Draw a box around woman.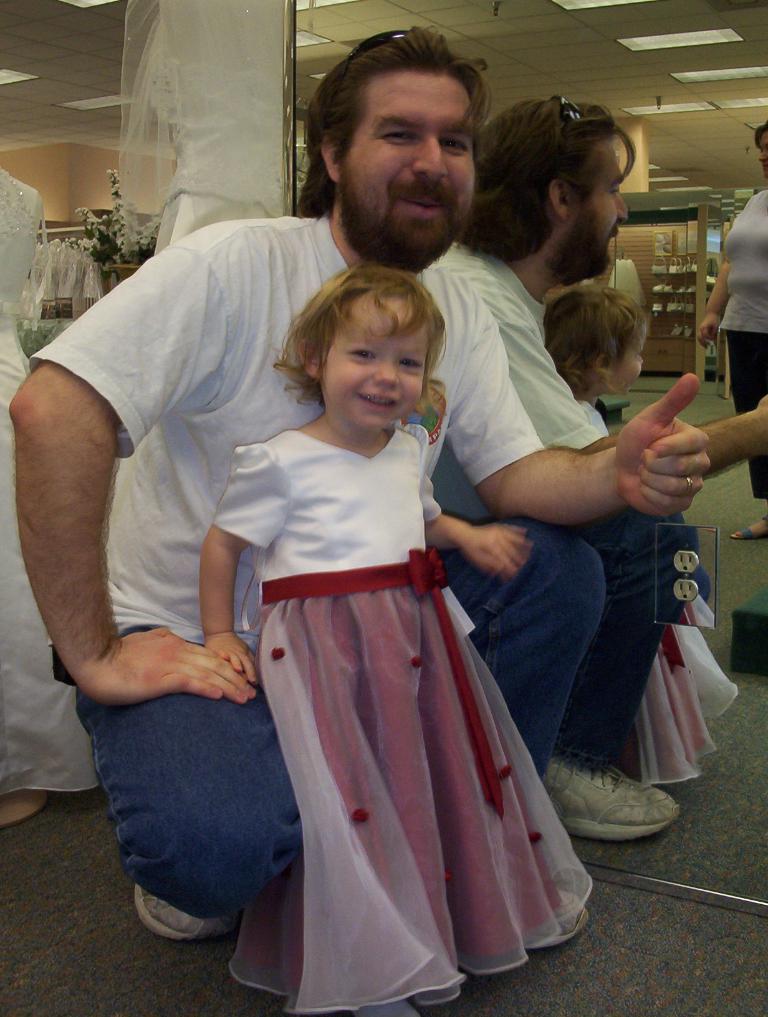
198,249,584,1016.
